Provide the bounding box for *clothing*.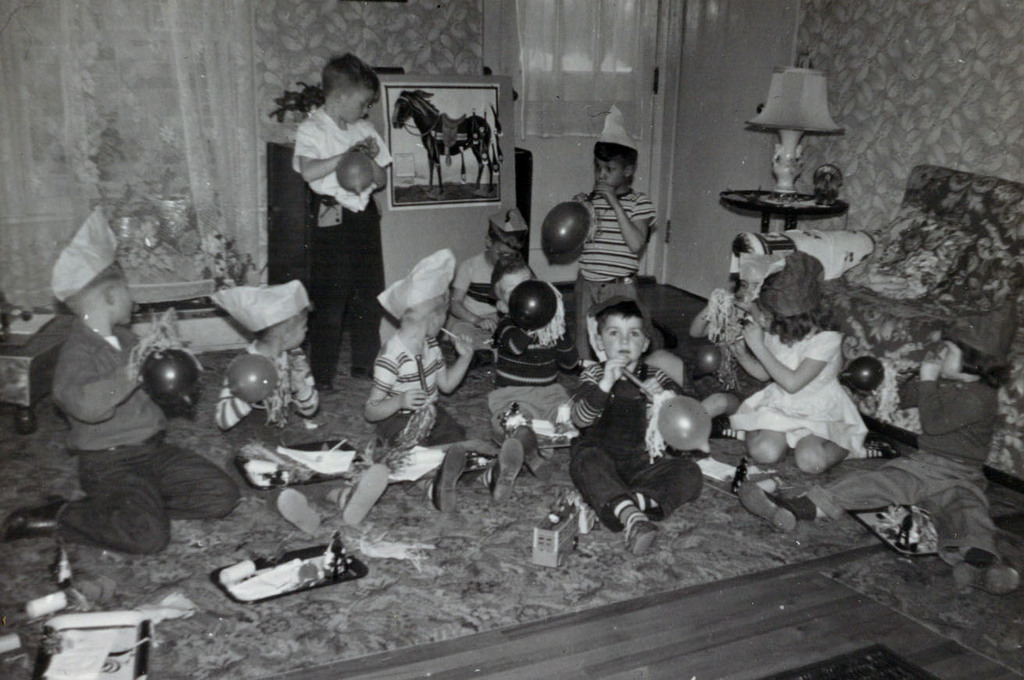
x1=486 y1=311 x2=571 y2=449.
